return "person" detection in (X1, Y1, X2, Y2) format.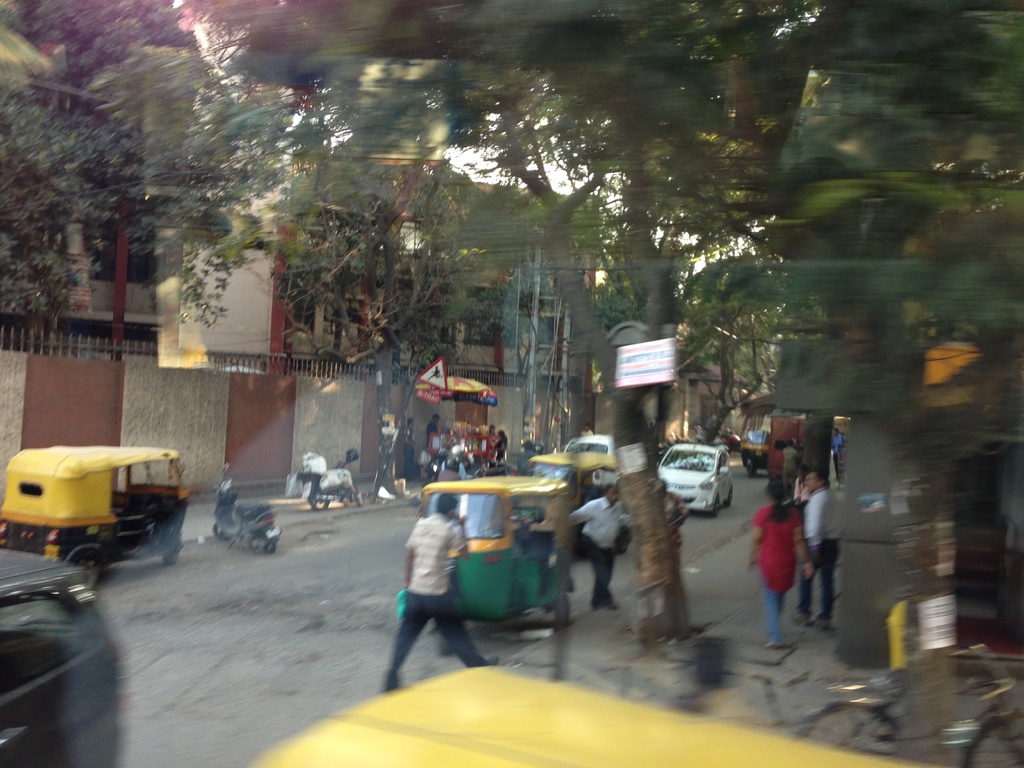
(389, 415, 428, 483).
